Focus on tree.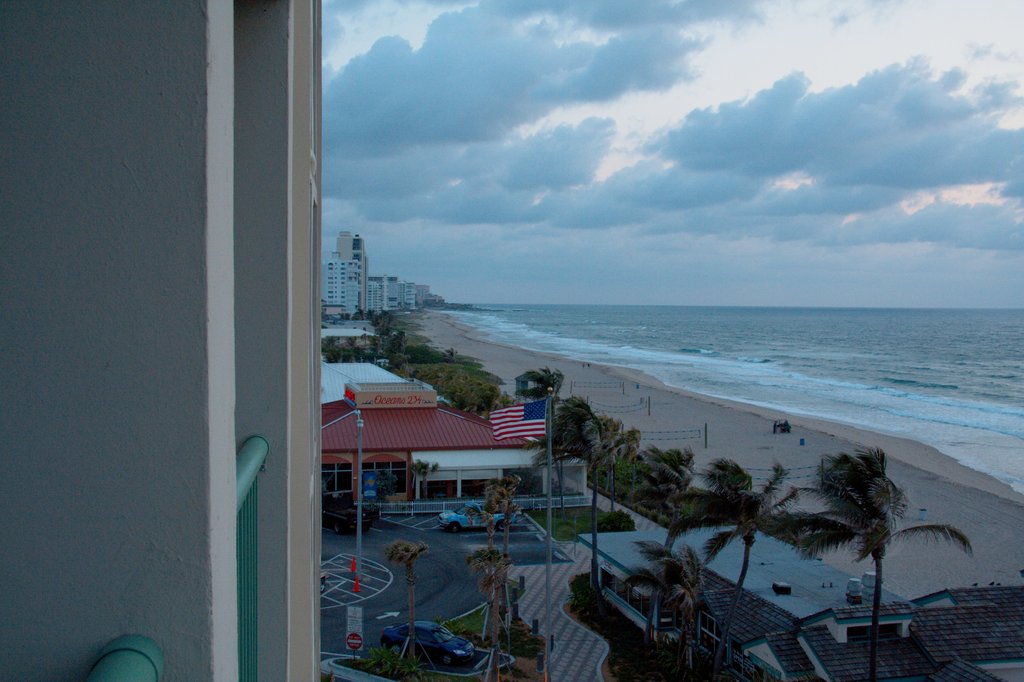
Focused at box(774, 412, 974, 647).
